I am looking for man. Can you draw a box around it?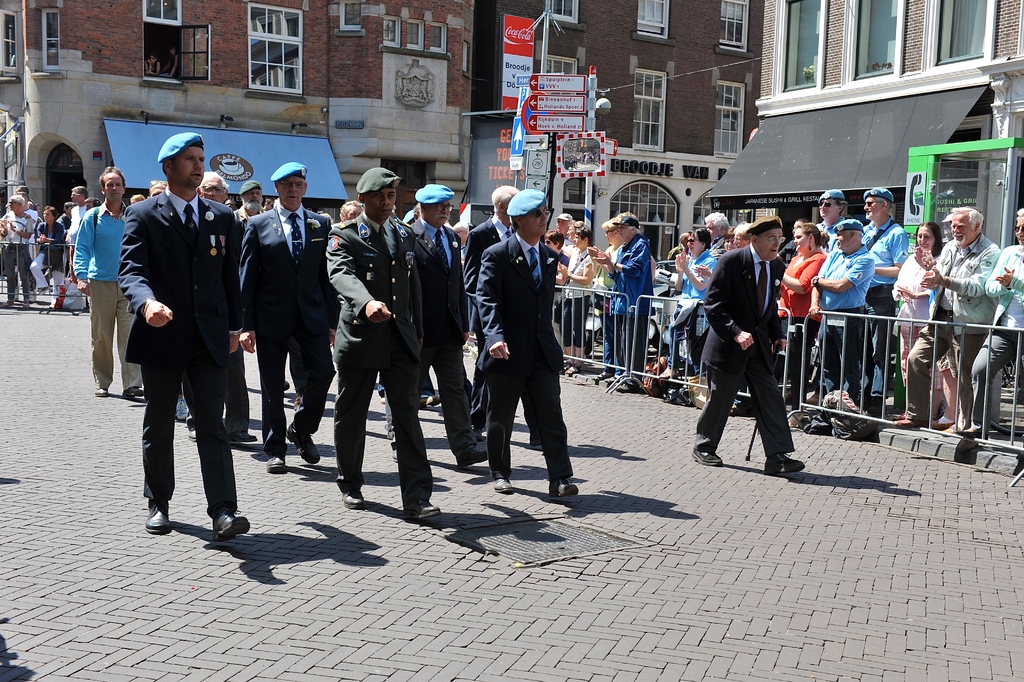
Sure, the bounding box is pyautogui.locateOnScreen(241, 156, 341, 469).
